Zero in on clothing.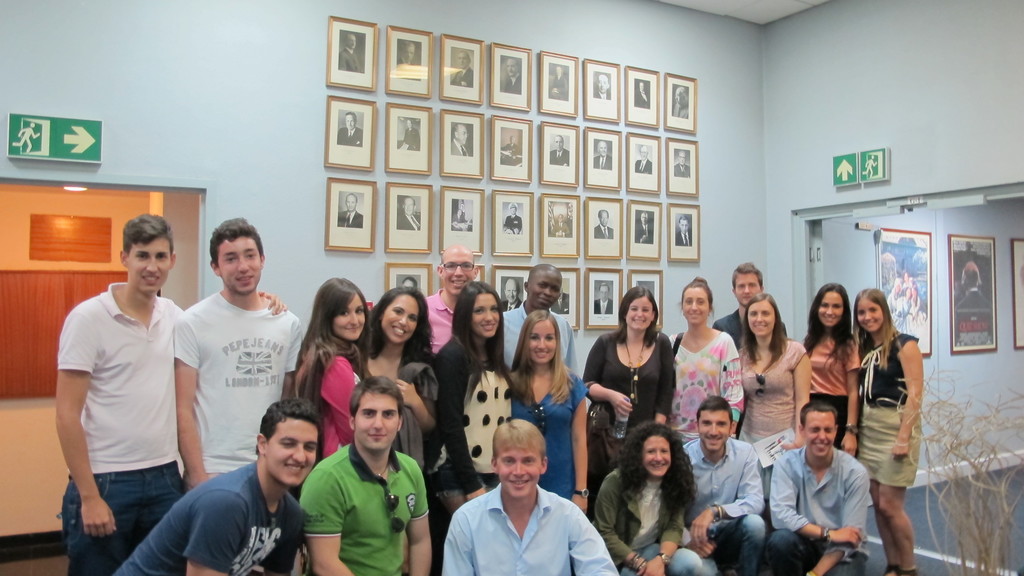
Zeroed in: (x1=450, y1=66, x2=474, y2=86).
